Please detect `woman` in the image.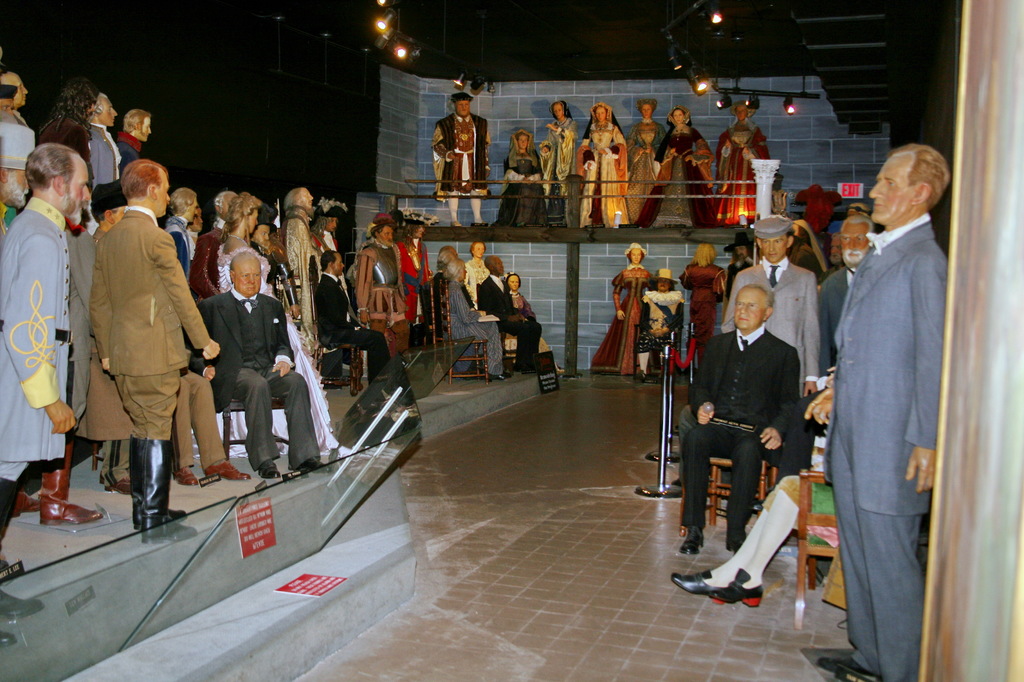
542/98/580/228.
